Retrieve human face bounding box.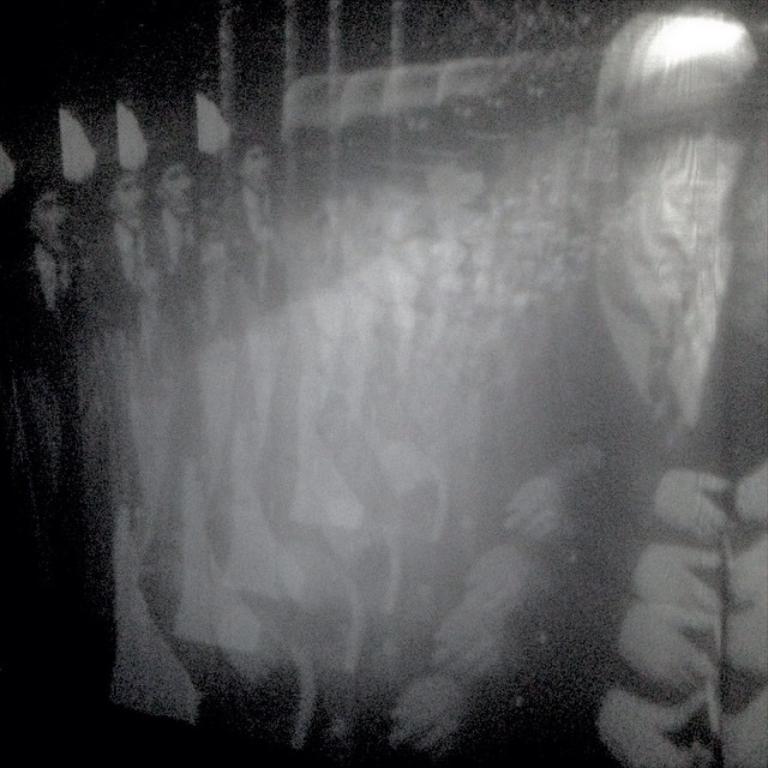
Bounding box: box(31, 188, 72, 250).
